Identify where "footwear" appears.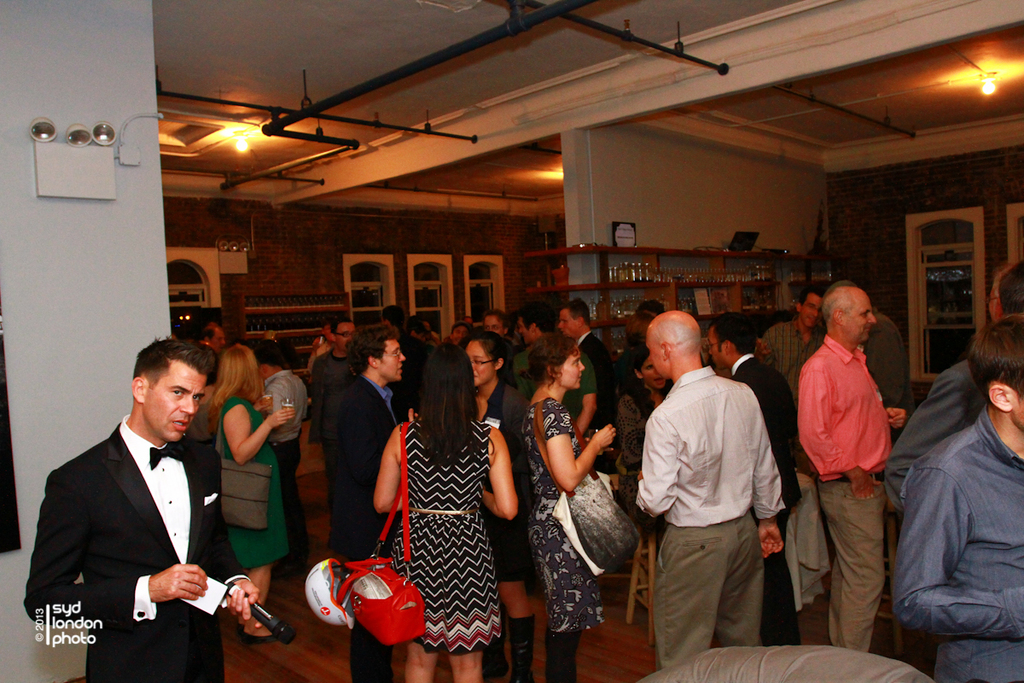
Appears at box=[235, 622, 243, 638].
